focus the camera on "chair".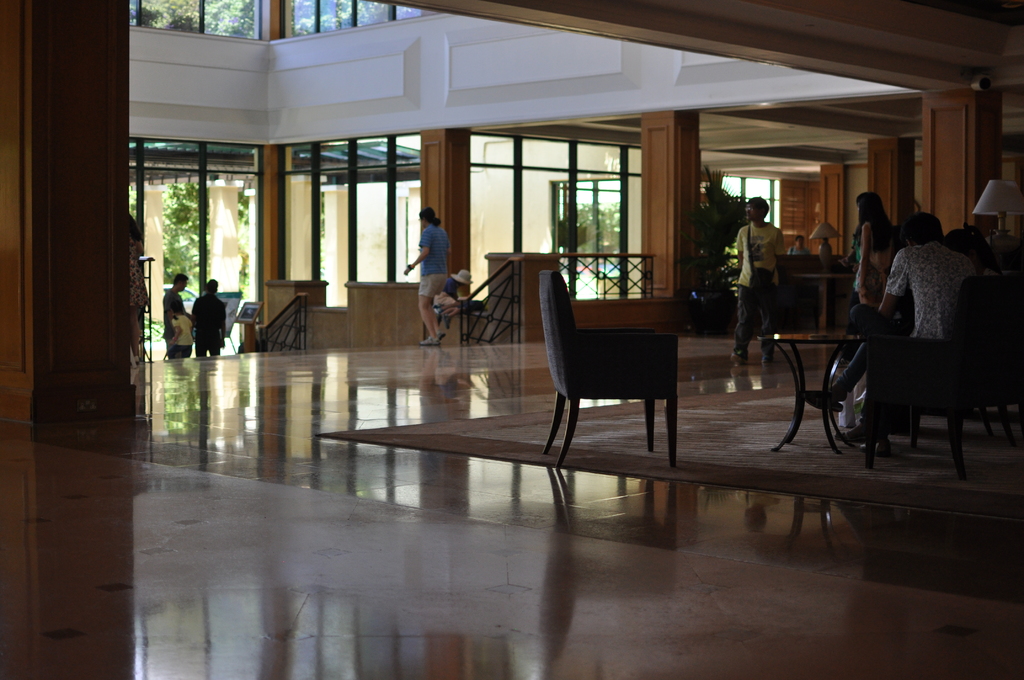
Focus region: x1=866, y1=271, x2=1023, y2=482.
